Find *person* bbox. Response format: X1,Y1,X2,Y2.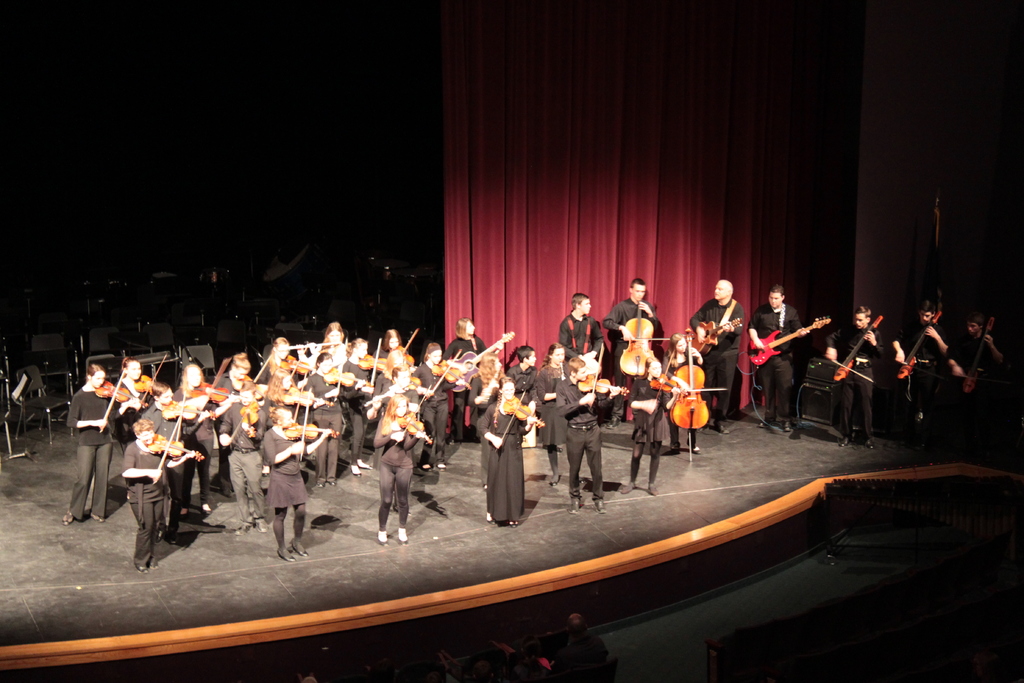
603,274,666,395.
